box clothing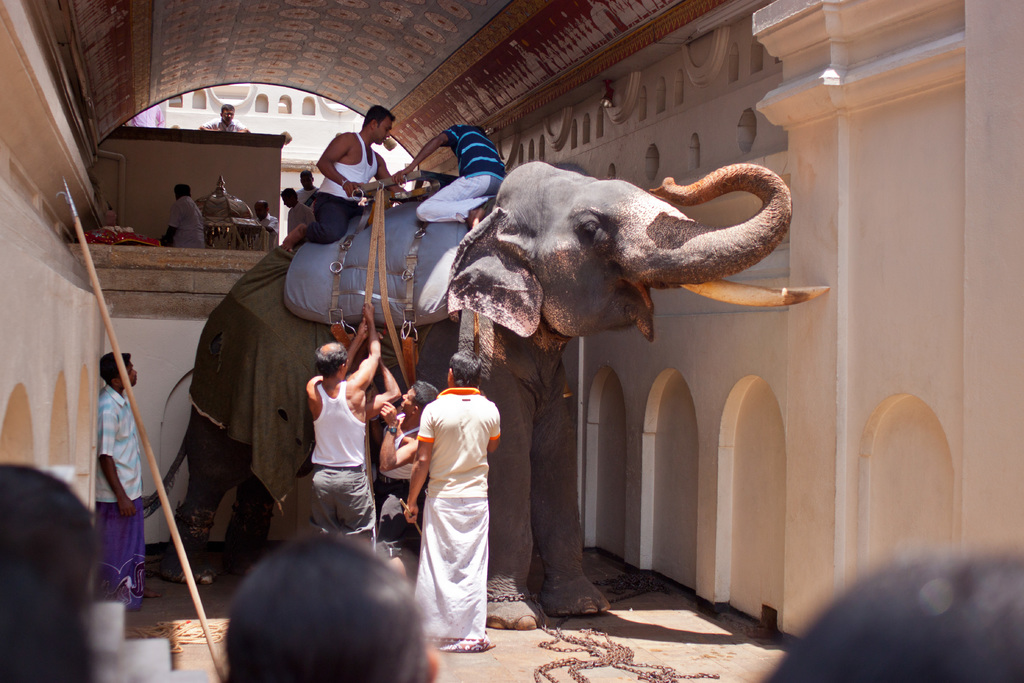
<region>209, 114, 249, 131</region>
